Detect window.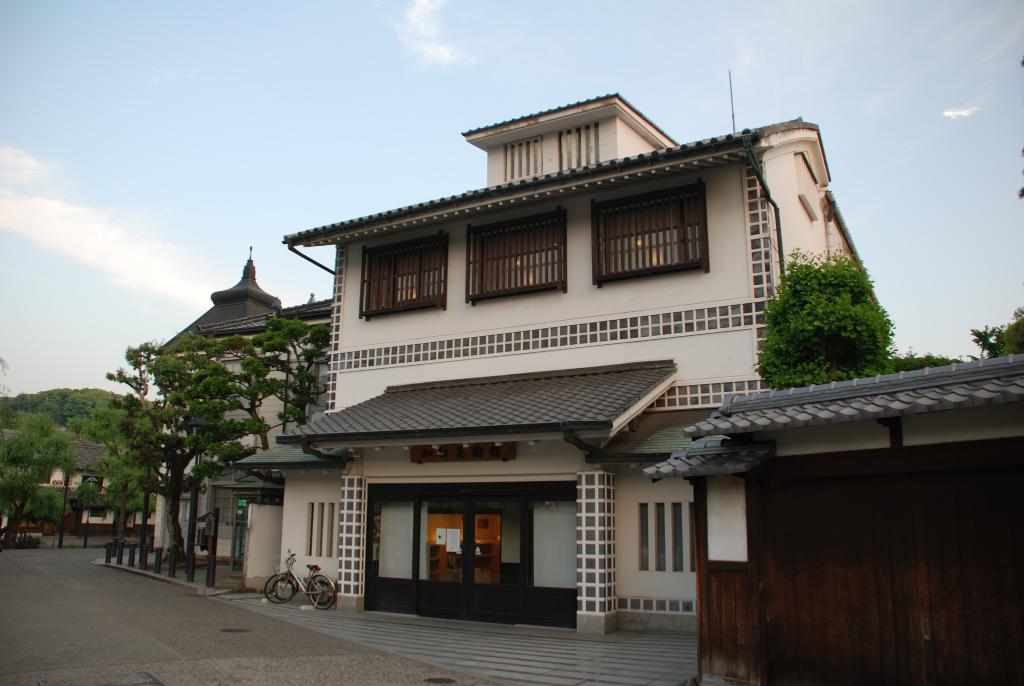
Detected at bbox=(468, 211, 568, 306).
